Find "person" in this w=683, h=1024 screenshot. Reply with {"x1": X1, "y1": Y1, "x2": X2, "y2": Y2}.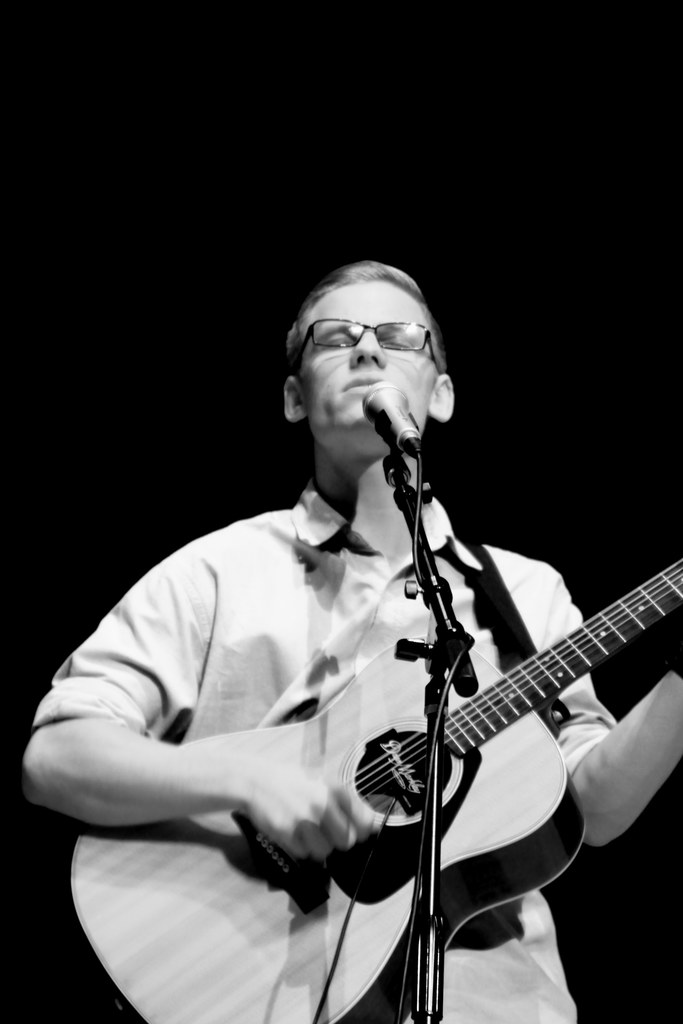
{"x1": 101, "y1": 285, "x2": 662, "y2": 1000}.
